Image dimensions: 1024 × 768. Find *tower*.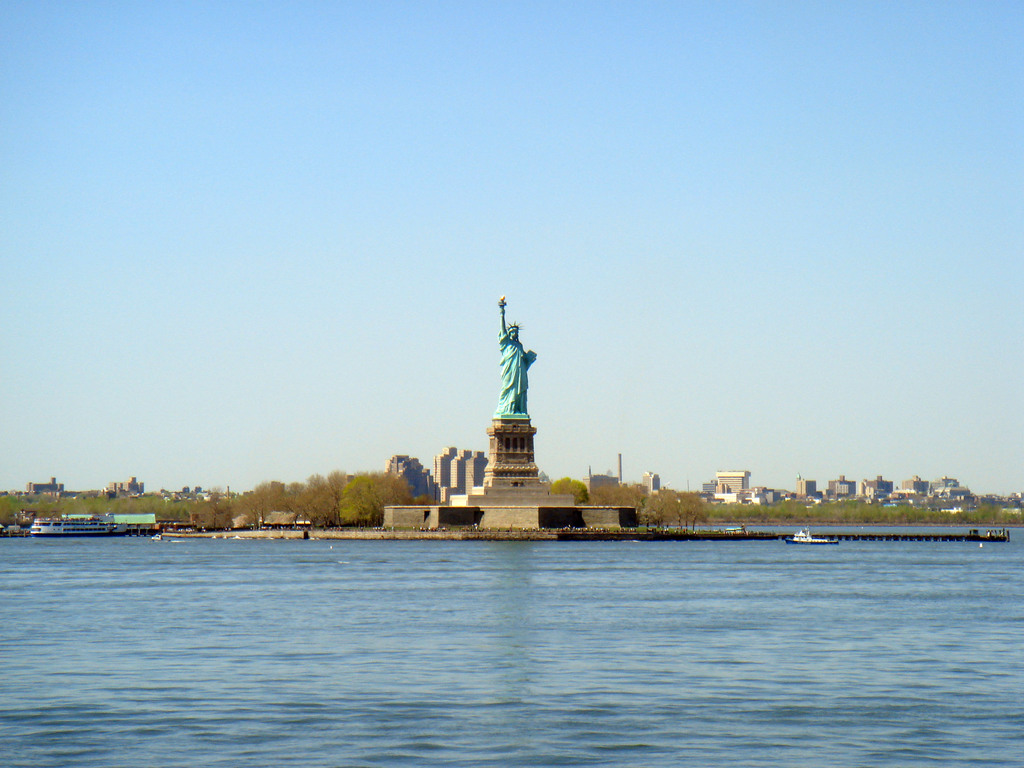
pyautogui.locateOnScreen(430, 444, 461, 504).
